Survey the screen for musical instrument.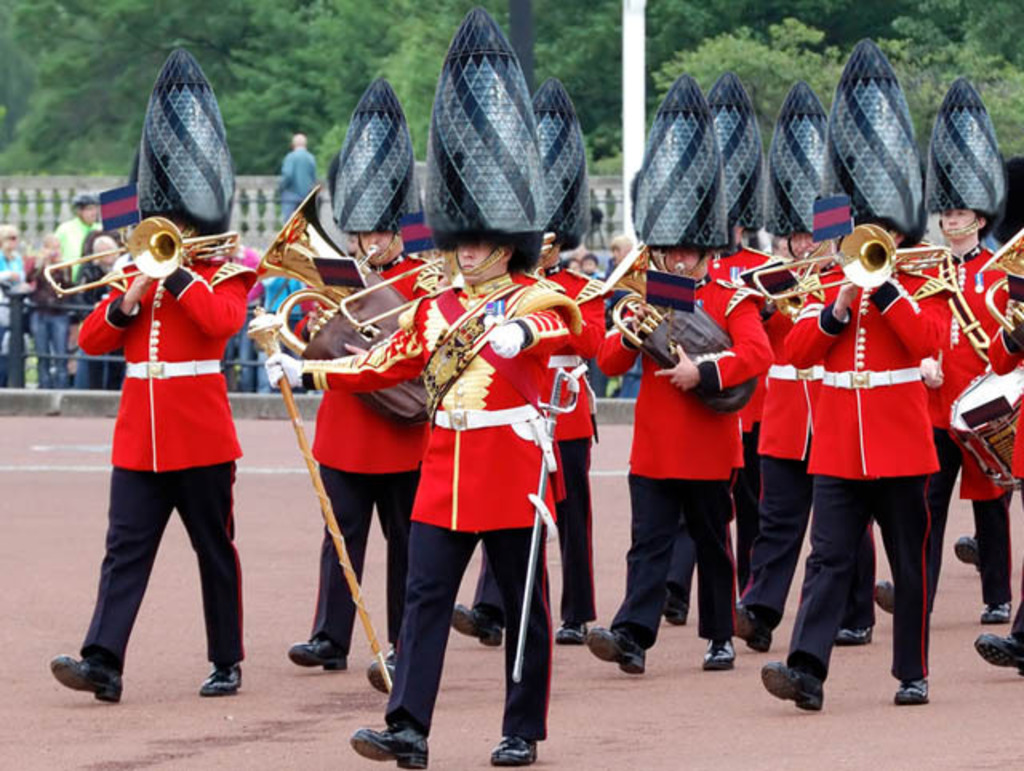
Survey found: <bbox>950, 368, 1022, 496</bbox>.
